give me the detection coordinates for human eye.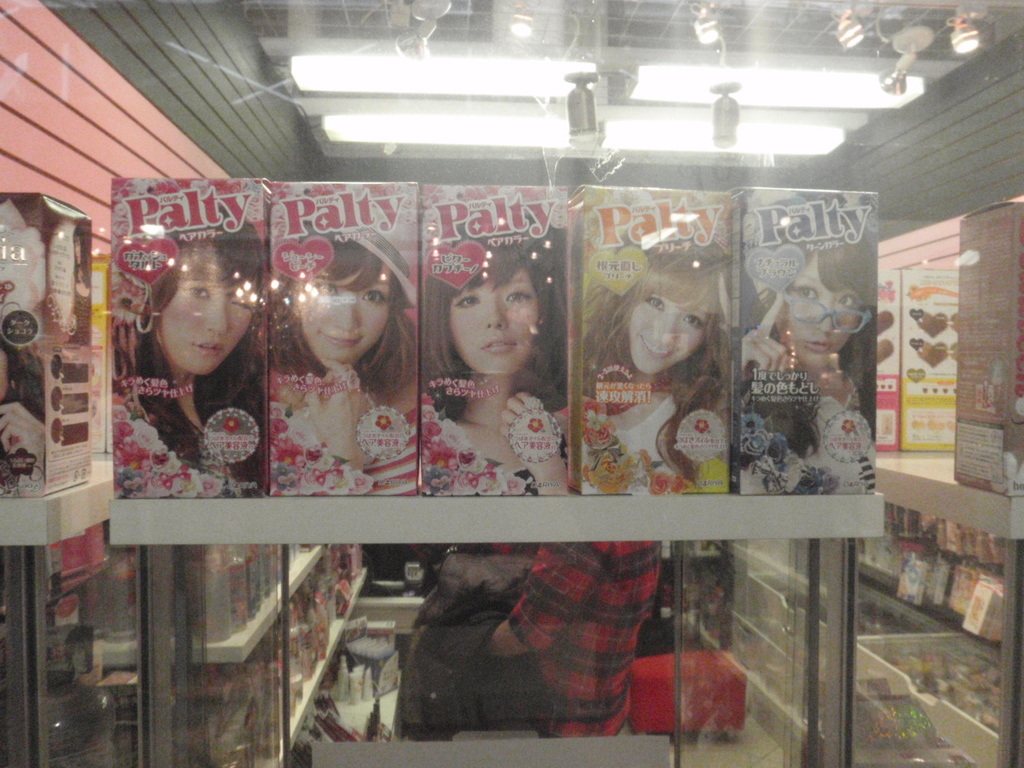
457/294/474/306.
